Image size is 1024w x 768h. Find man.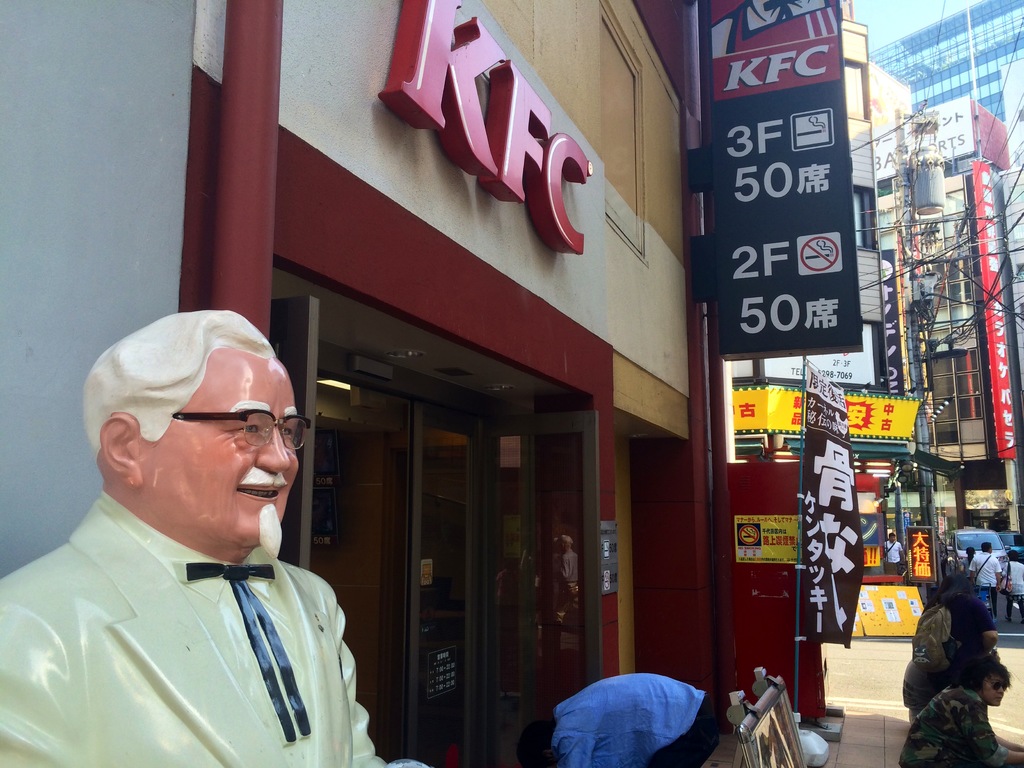
left=898, top=653, right=1023, bottom=767.
